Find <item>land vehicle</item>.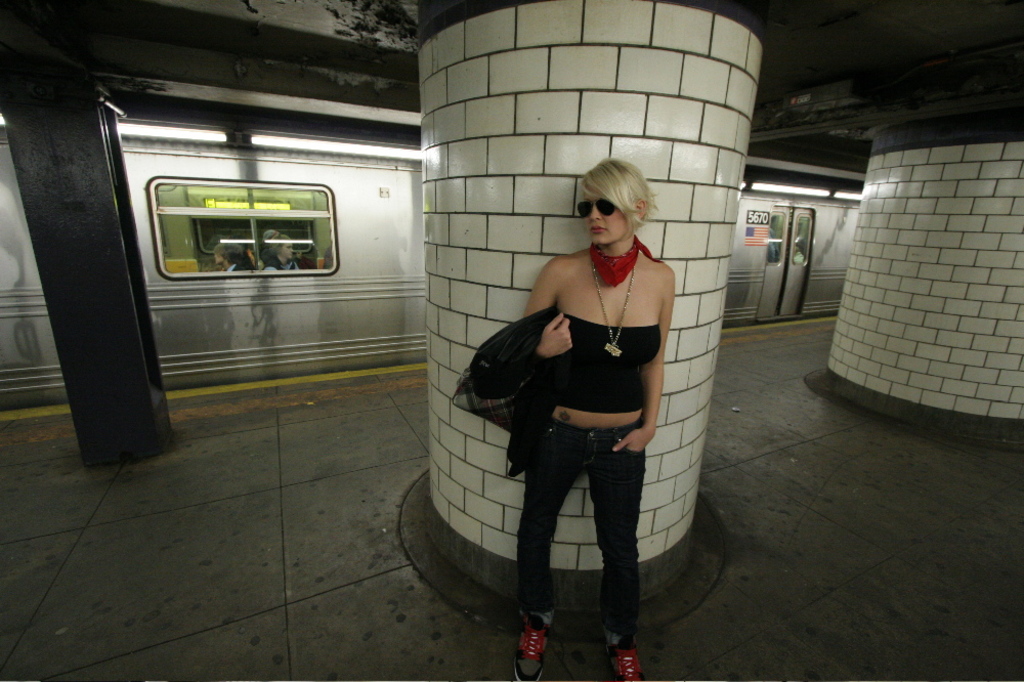
left=0, top=47, right=881, bottom=408.
